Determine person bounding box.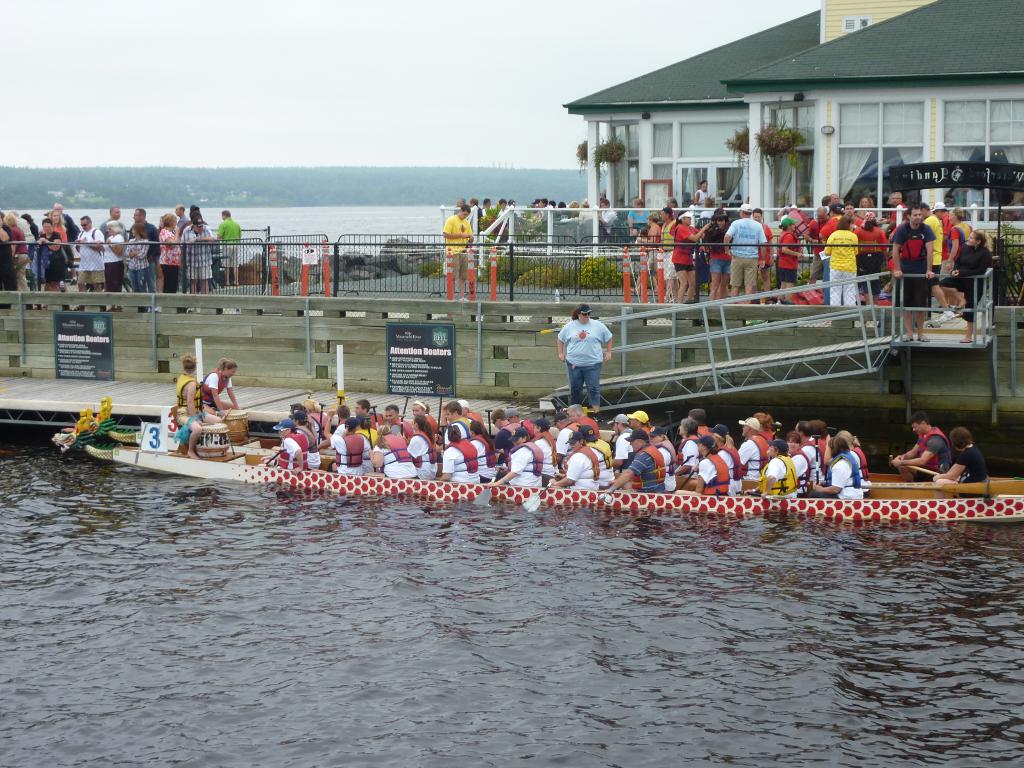
Determined: x1=171 y1=351 x2=222 y2=459.
